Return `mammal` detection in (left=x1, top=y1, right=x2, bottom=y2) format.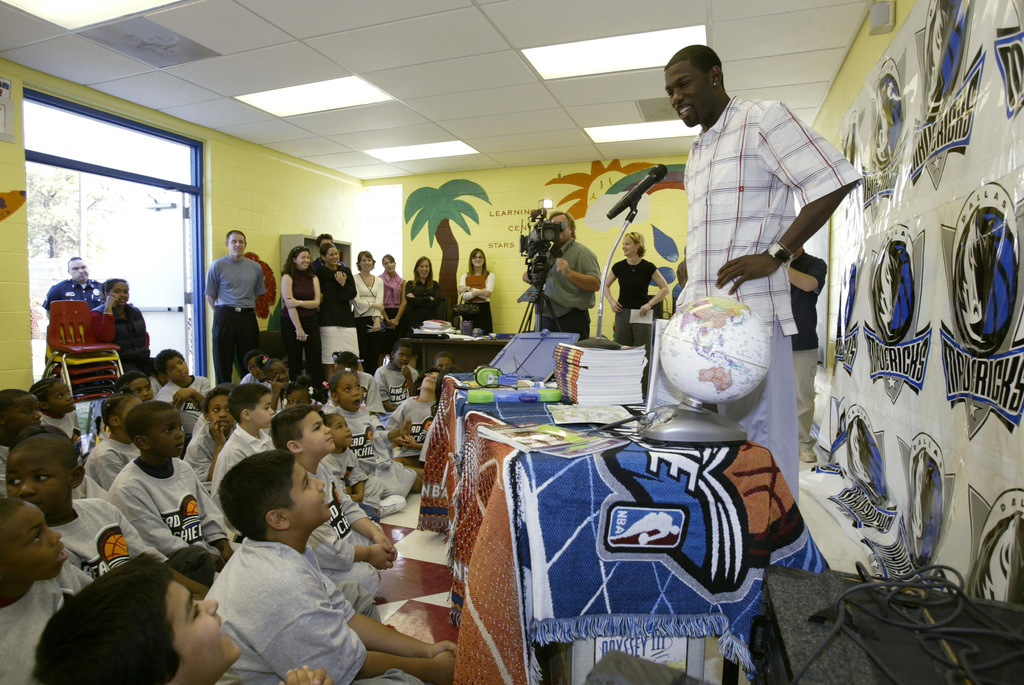
(left=353, top=250, right=382, bottom=375).
